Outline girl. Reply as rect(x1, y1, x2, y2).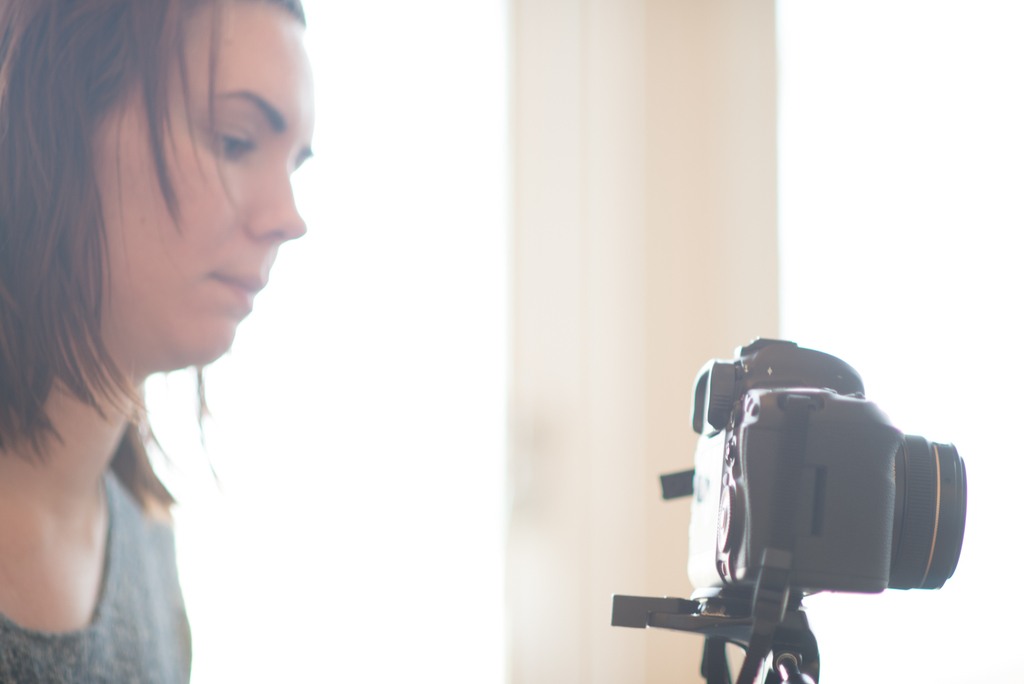
rect(0, 0, 314, 683).
